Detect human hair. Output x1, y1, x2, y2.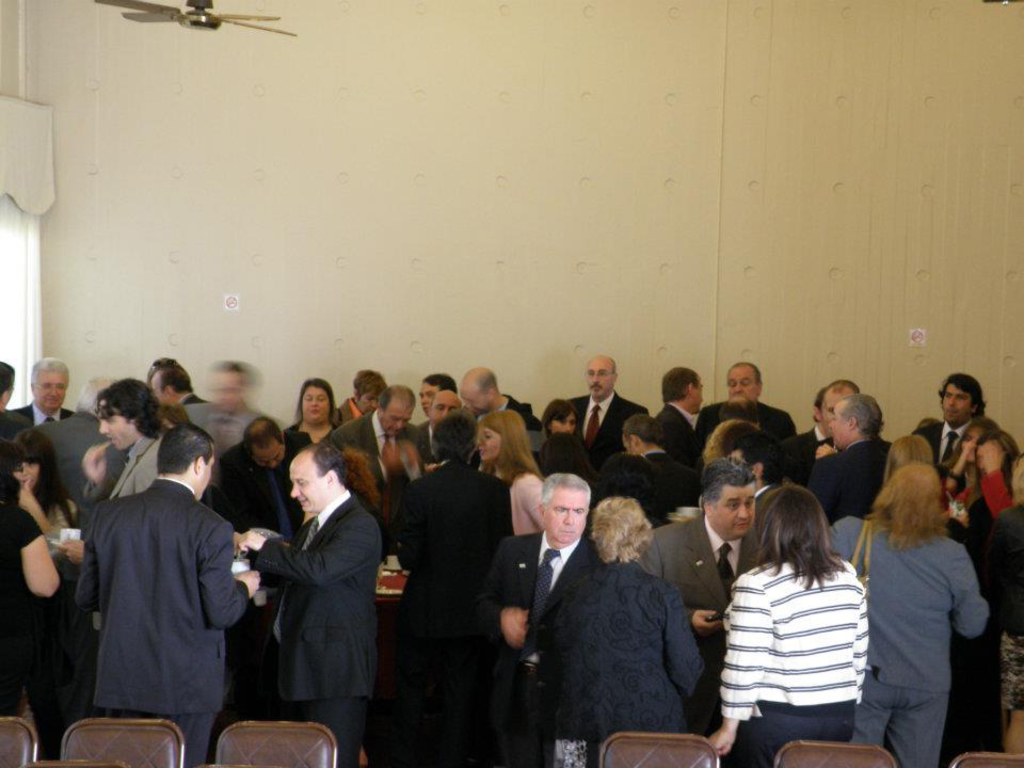
315, 438, 346, 469.
